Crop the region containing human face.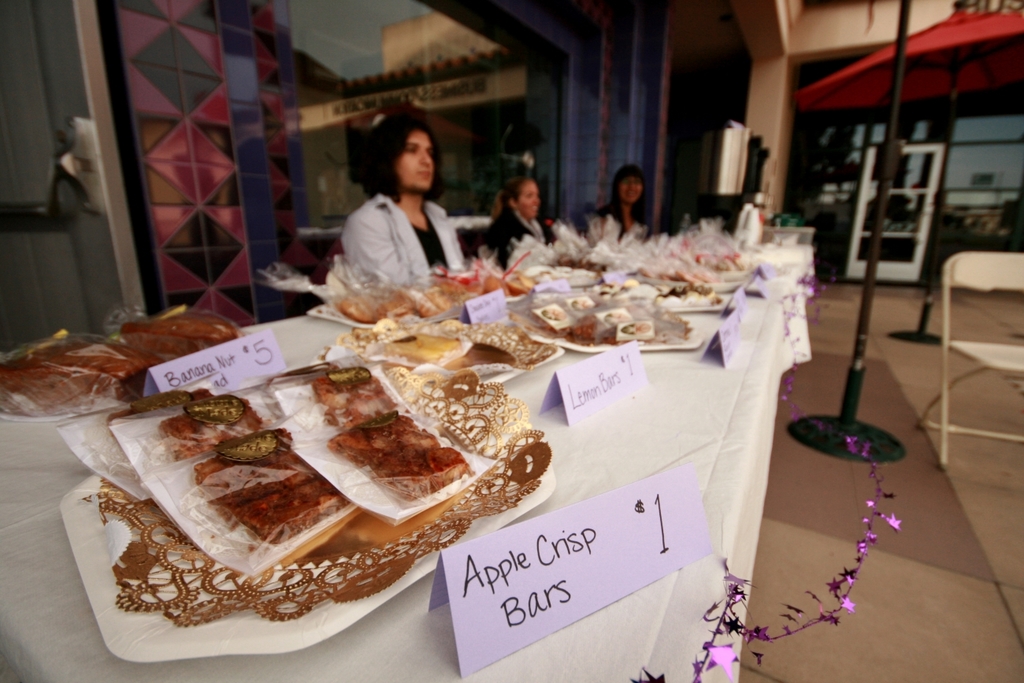
Crop region: Rect(620, 174, 644, 206).
